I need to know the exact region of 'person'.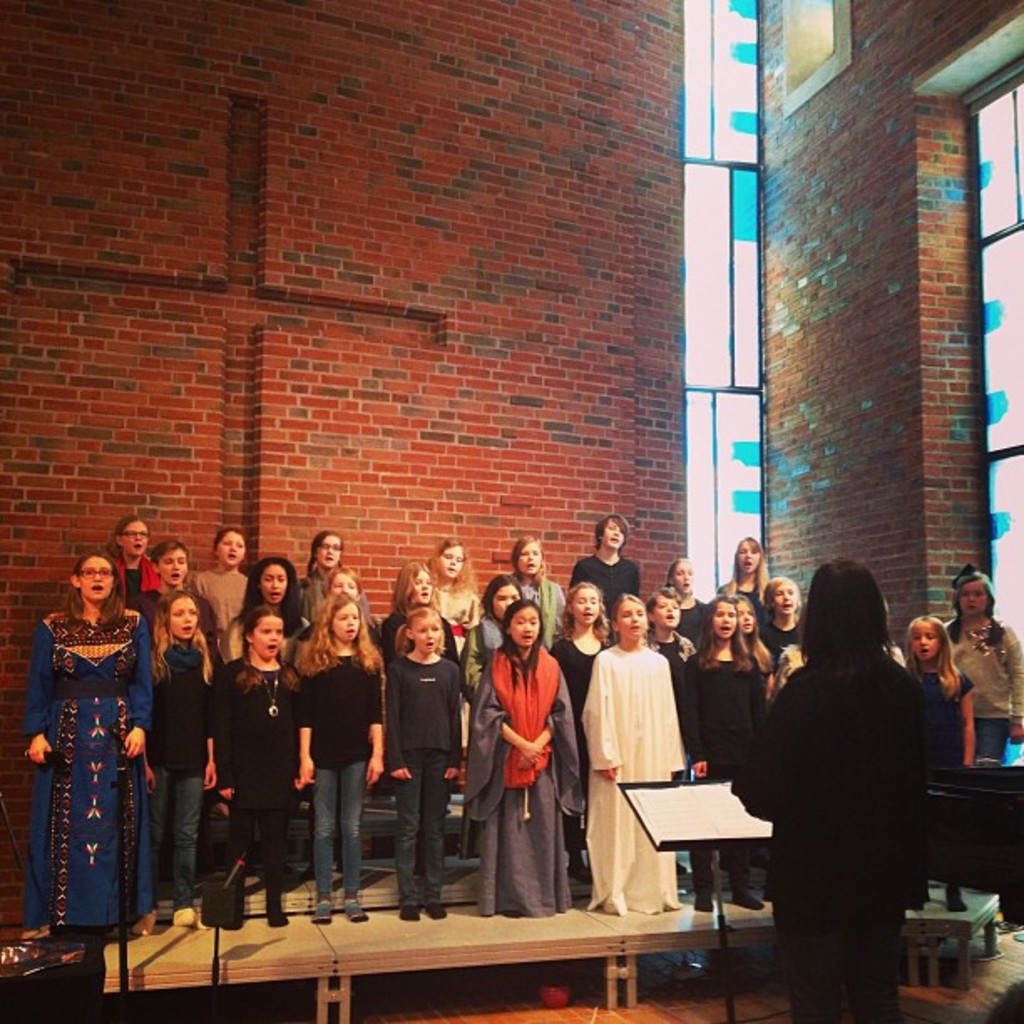
Region: 221, 549, 308, 646.
